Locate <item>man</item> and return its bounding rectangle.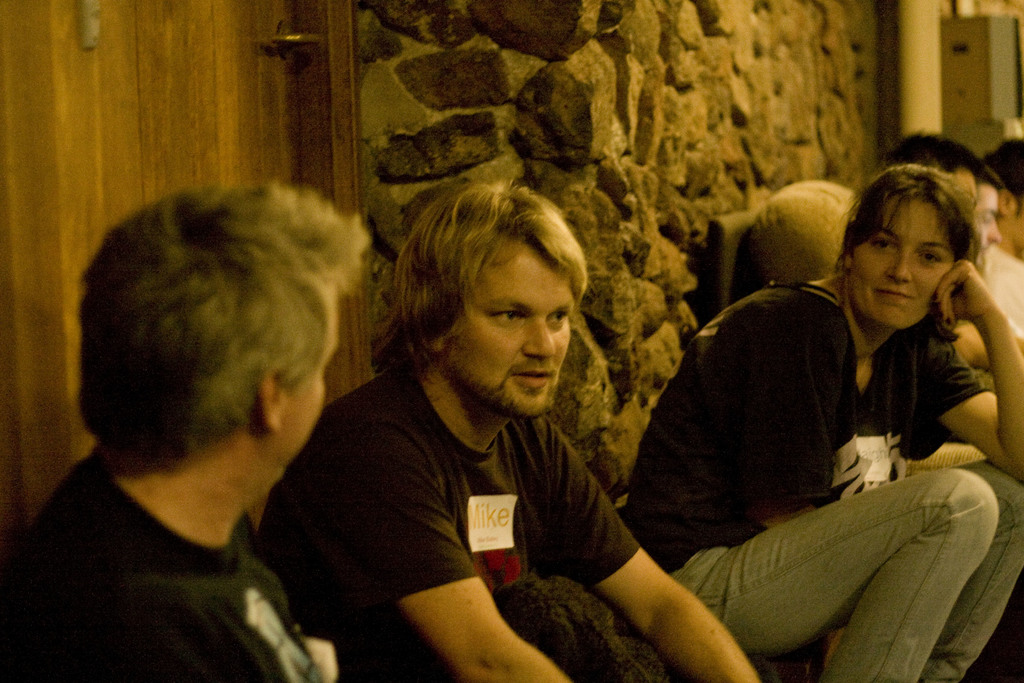
[x1=978, y1=135, x2=1023, y2=344].
